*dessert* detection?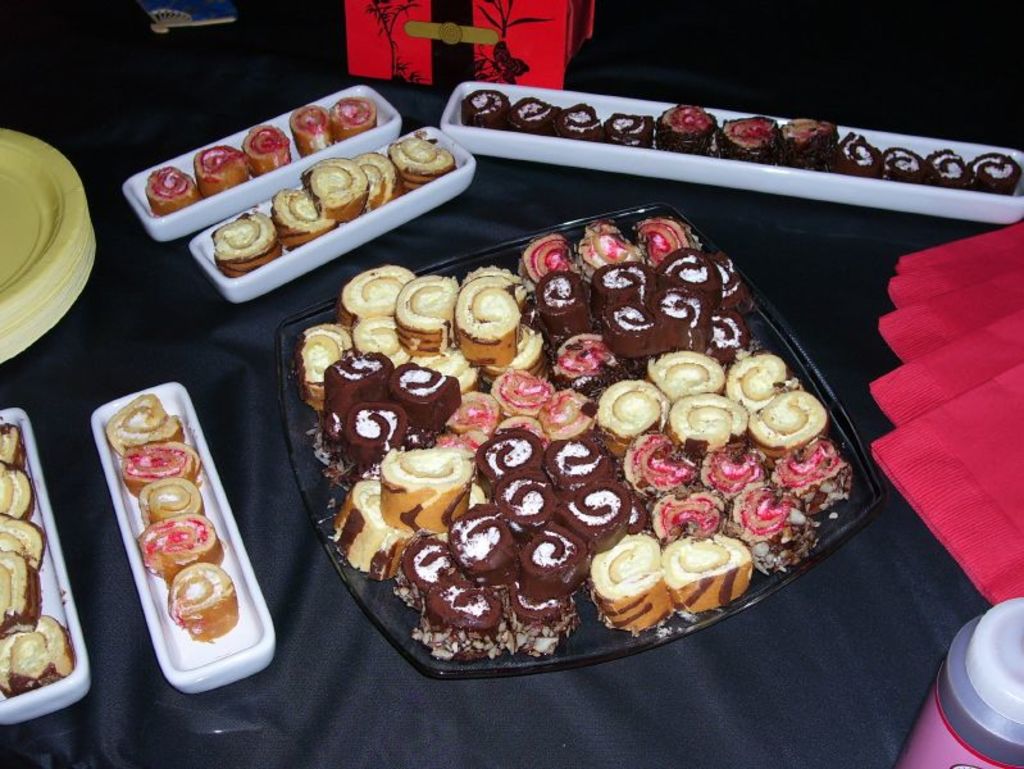
x1=651, y1=103, x2=711, y2=155
